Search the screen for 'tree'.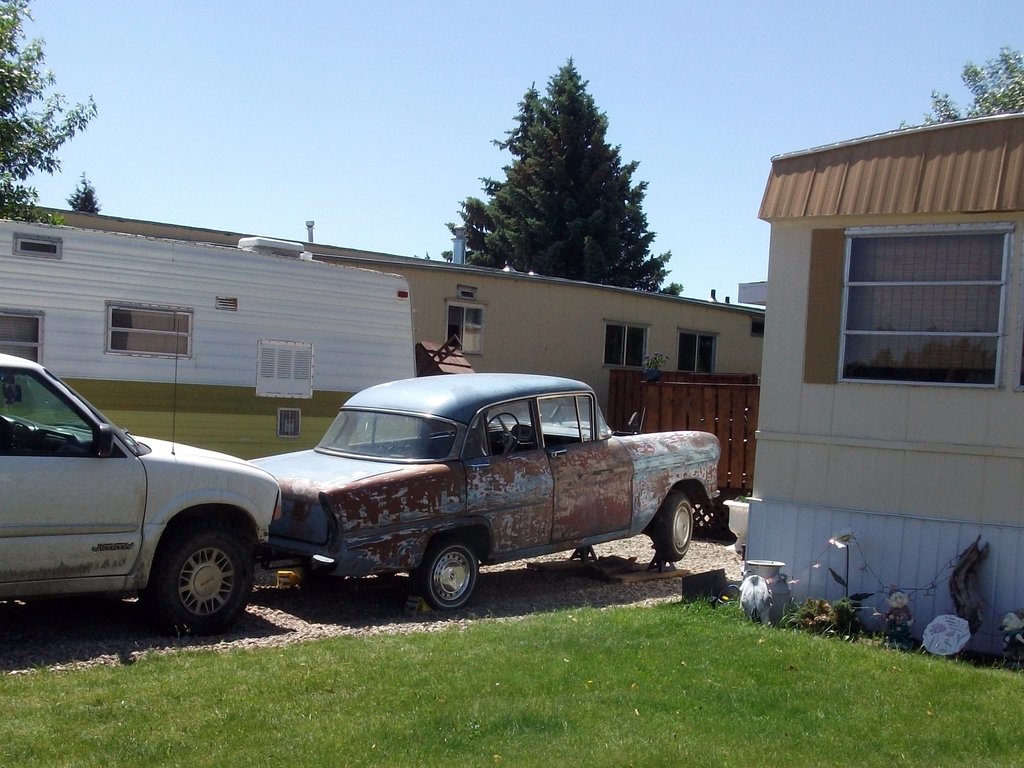
Found at {"x1": 453, "y1": 68, "x2": 671, "y2": 298}.
